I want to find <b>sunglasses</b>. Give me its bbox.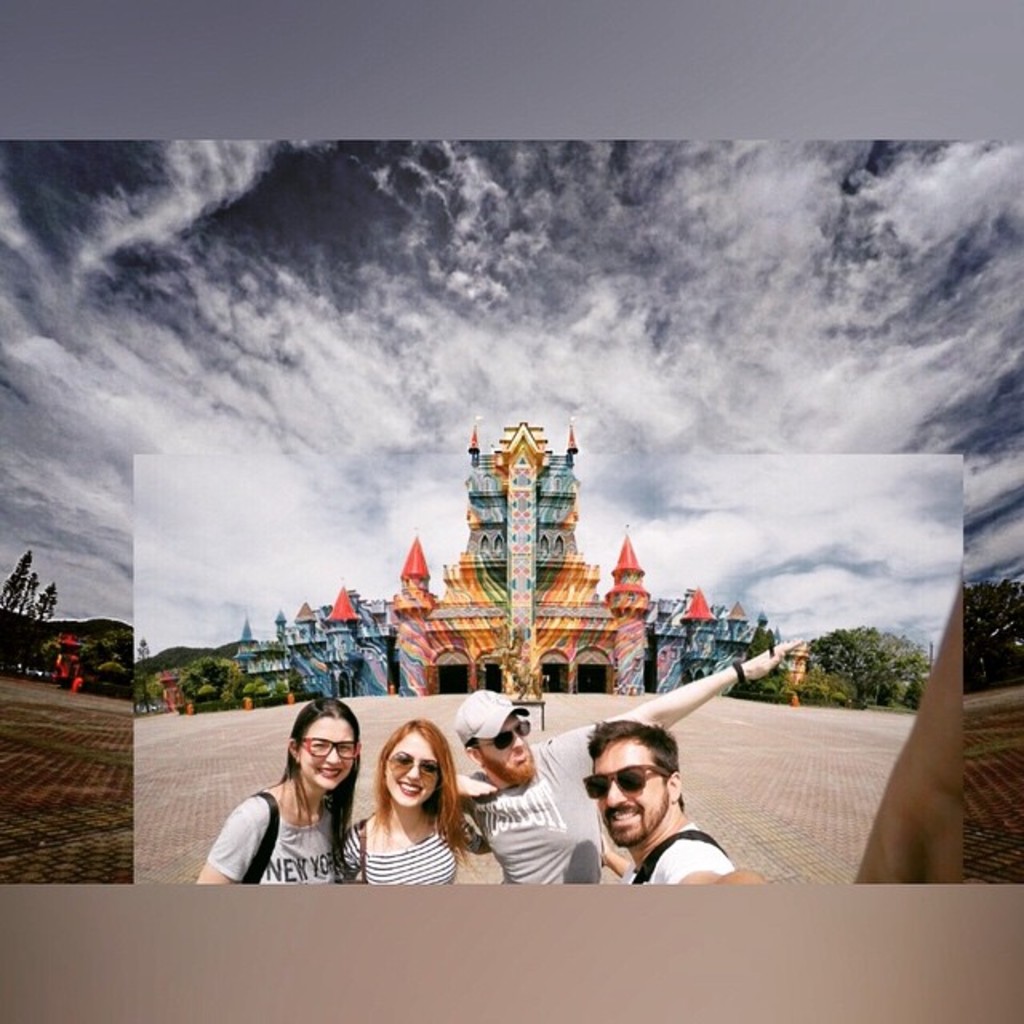
(x1=477, y1=722, x2=534, y2=749).
